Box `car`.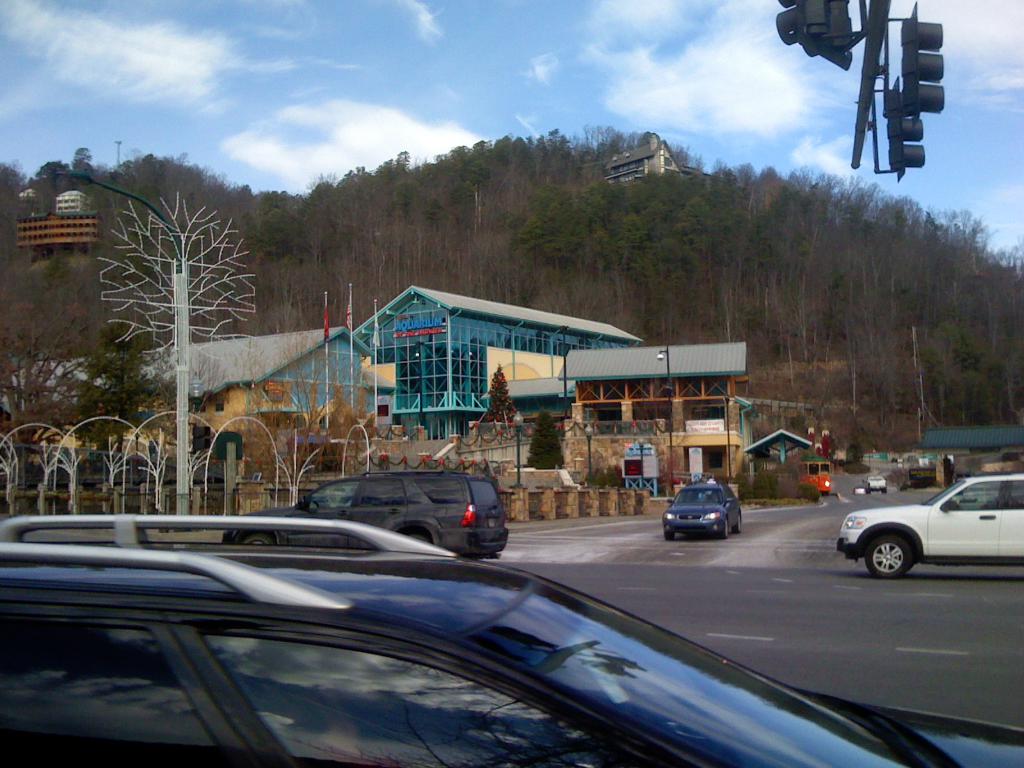
{"left": 223, "top": 468, "right": 511, "bottom": 558}.
